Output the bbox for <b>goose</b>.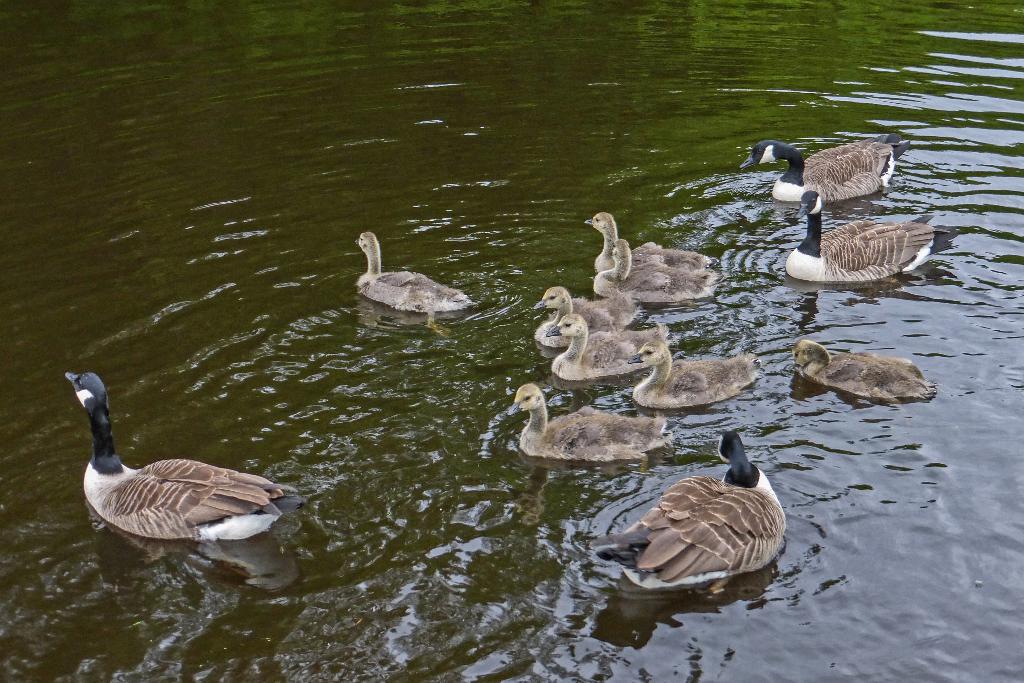
bbox(604, 431, 790, 598).
